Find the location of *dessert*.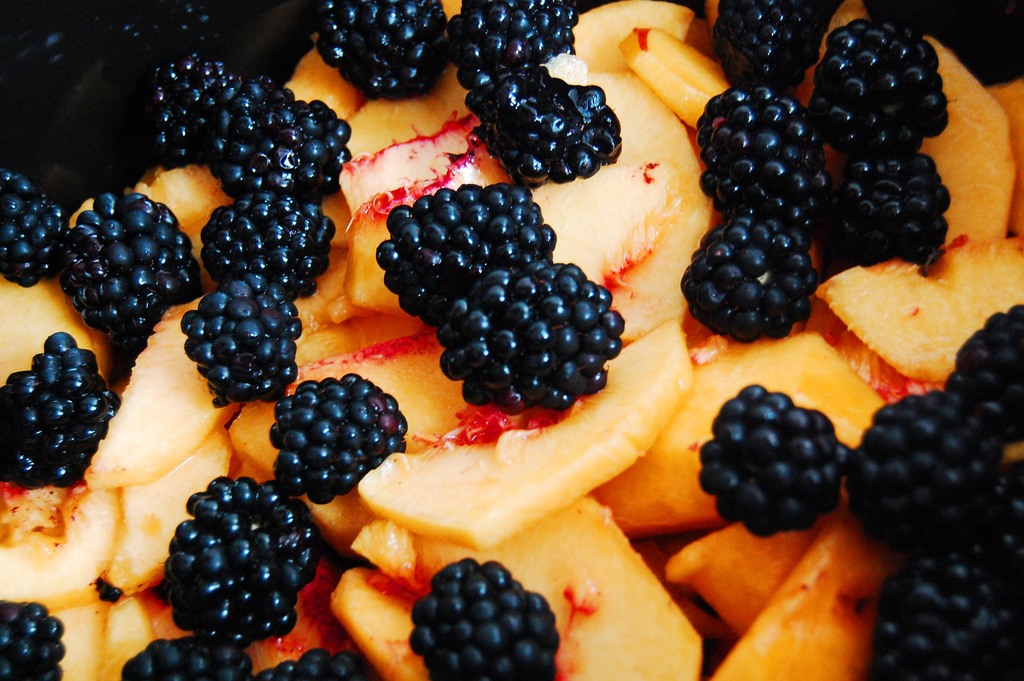
Location: bbox(434, 267, 619, 416).
